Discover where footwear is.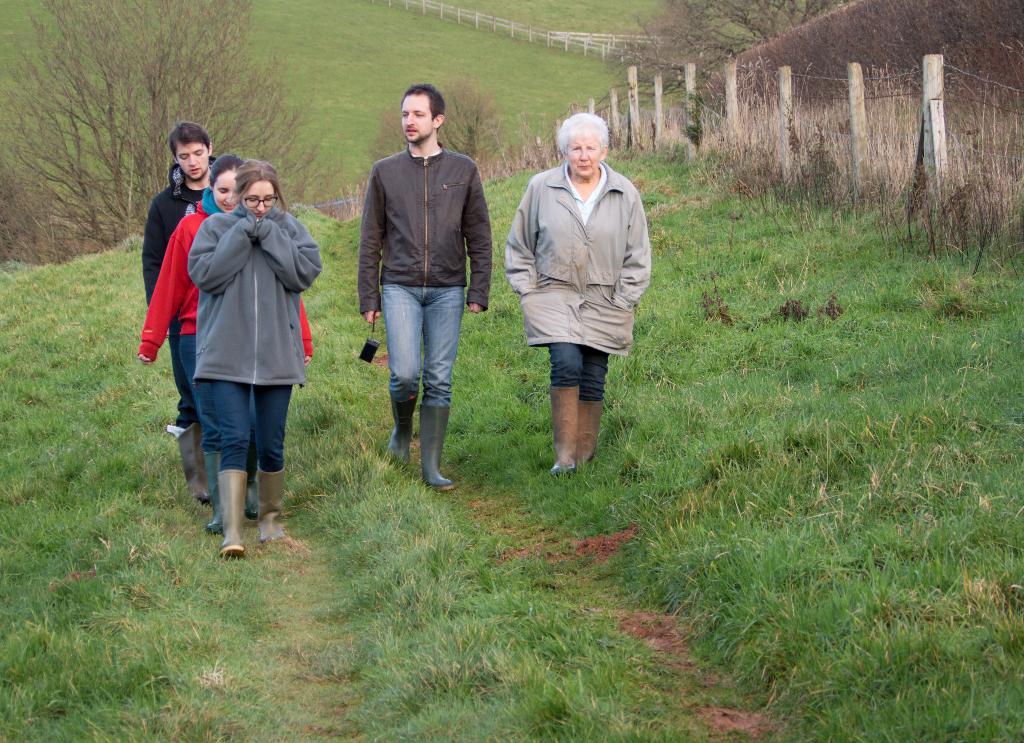
Discovered at <region>429, 403, 455, 491</region>.
